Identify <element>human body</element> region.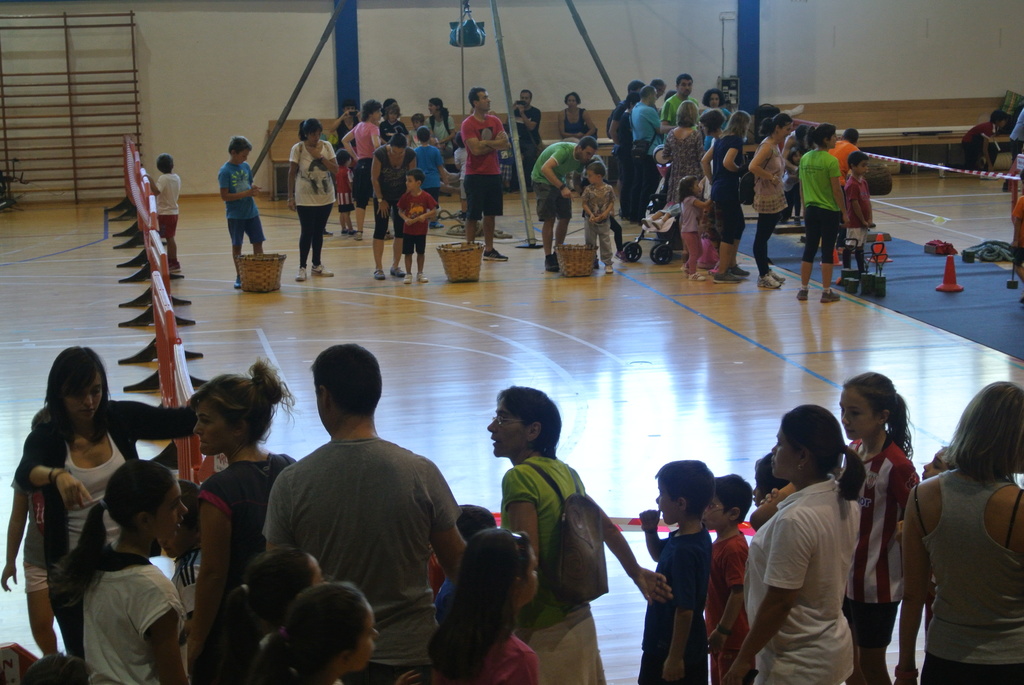
Region: crop(500, 455, 666, 684).
